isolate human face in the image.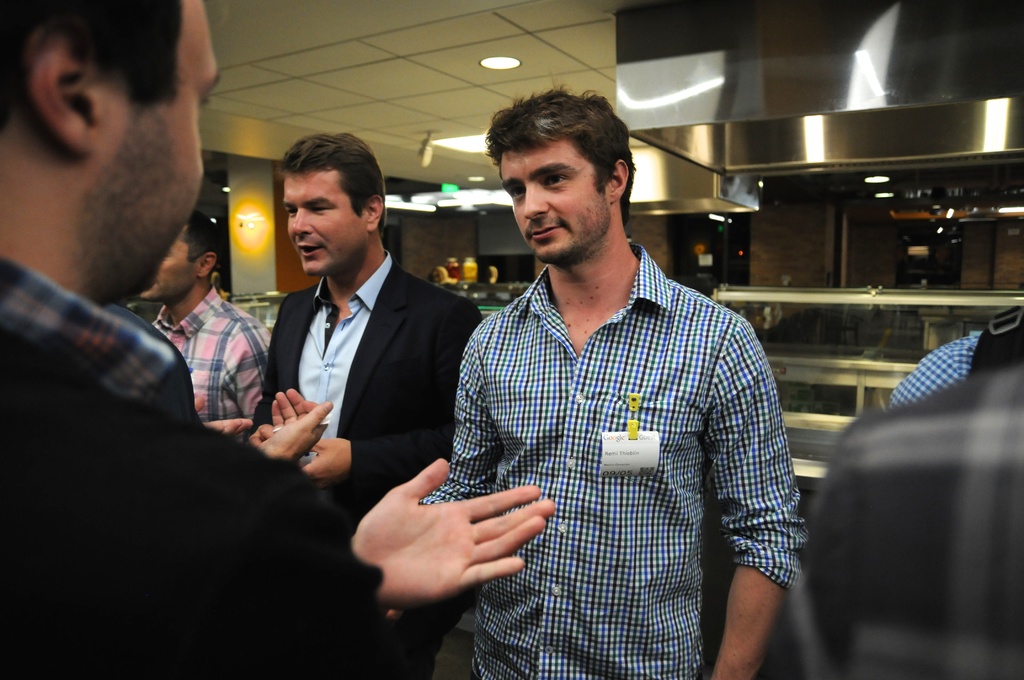
Isolated region: detection(138, 232, 196, 302).
